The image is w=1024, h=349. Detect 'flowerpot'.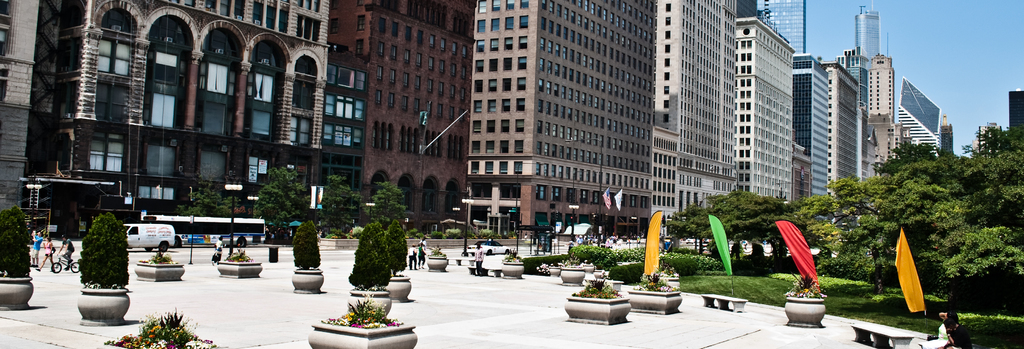
Detection: 561, 267, 586, 288.
